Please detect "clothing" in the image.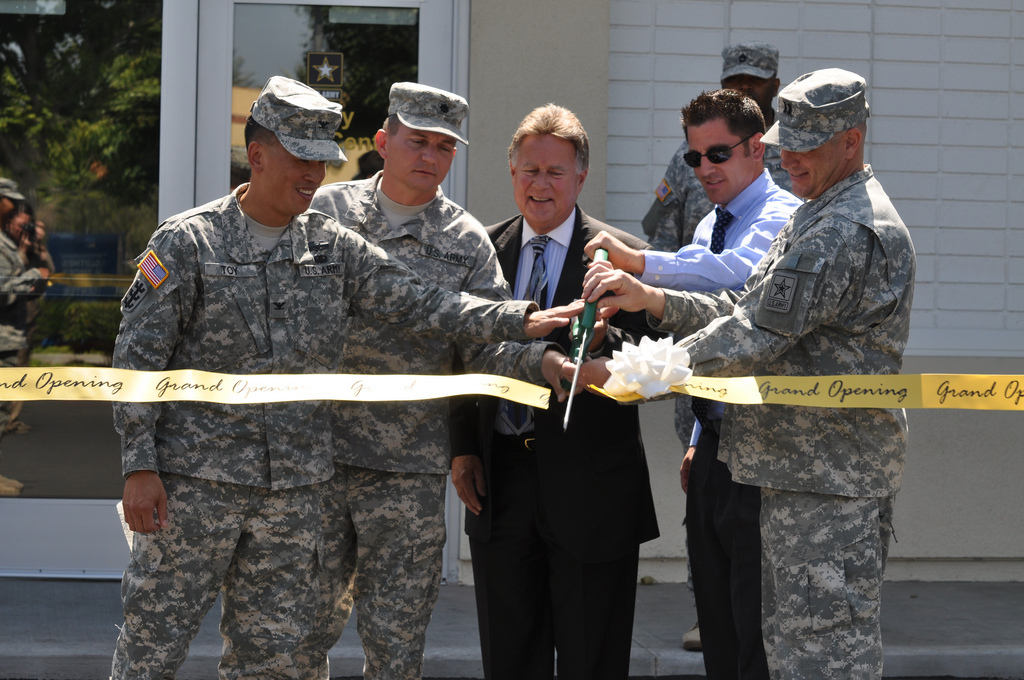
bbox(638, 110, 810, 614).
